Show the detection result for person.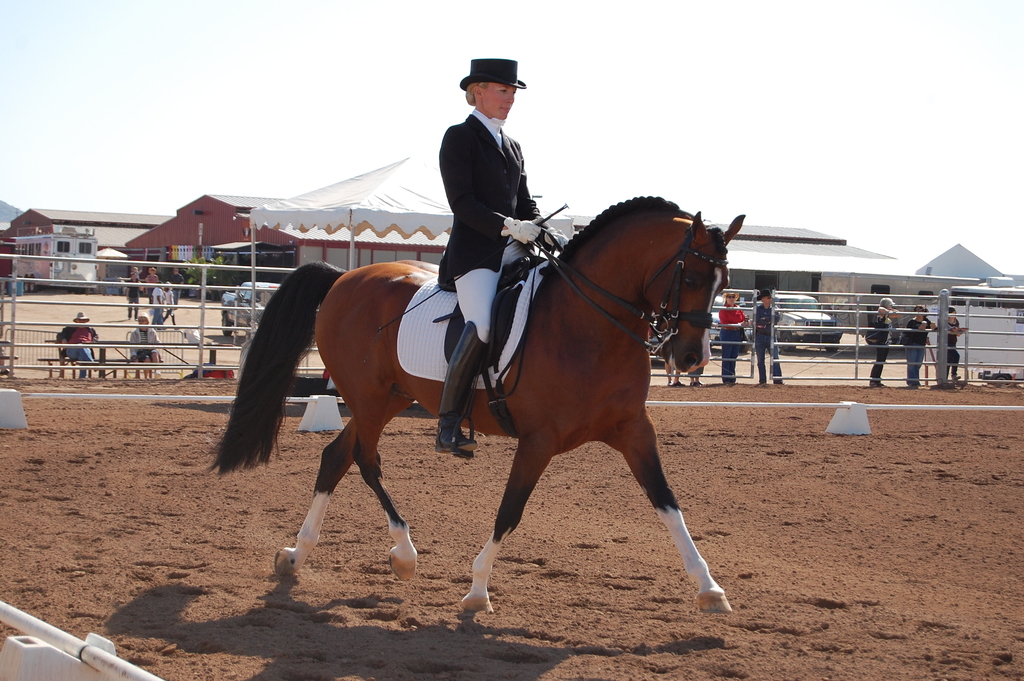
<region>751, 286, 786, 385</region>.
